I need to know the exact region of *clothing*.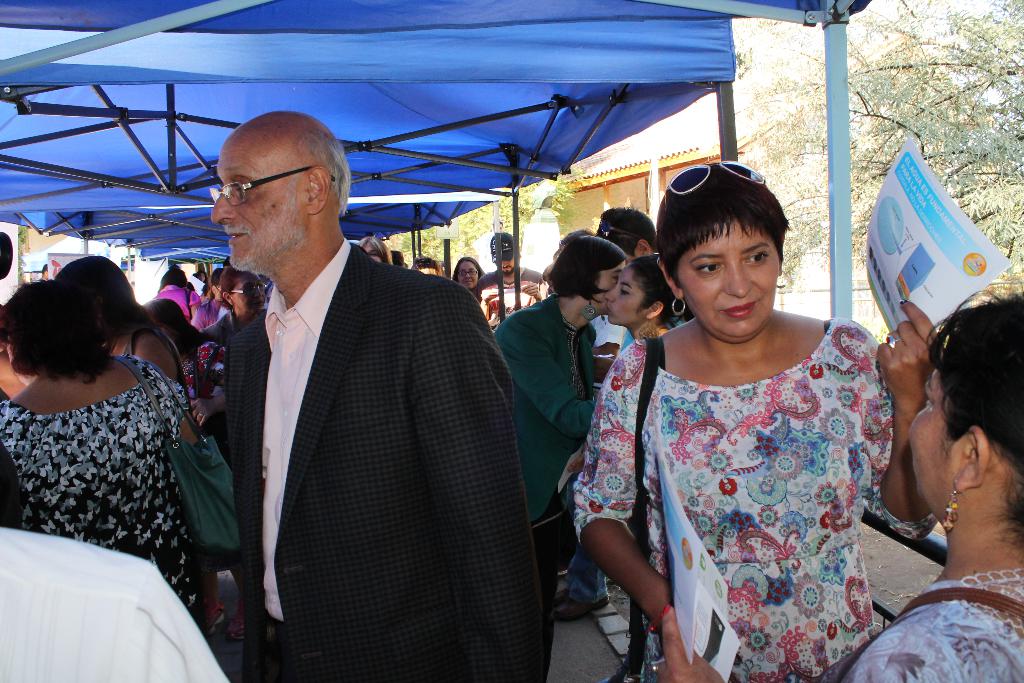
Region: {"x1": 847, "y1": 573, "x2": 1023, "y2": 682}.
